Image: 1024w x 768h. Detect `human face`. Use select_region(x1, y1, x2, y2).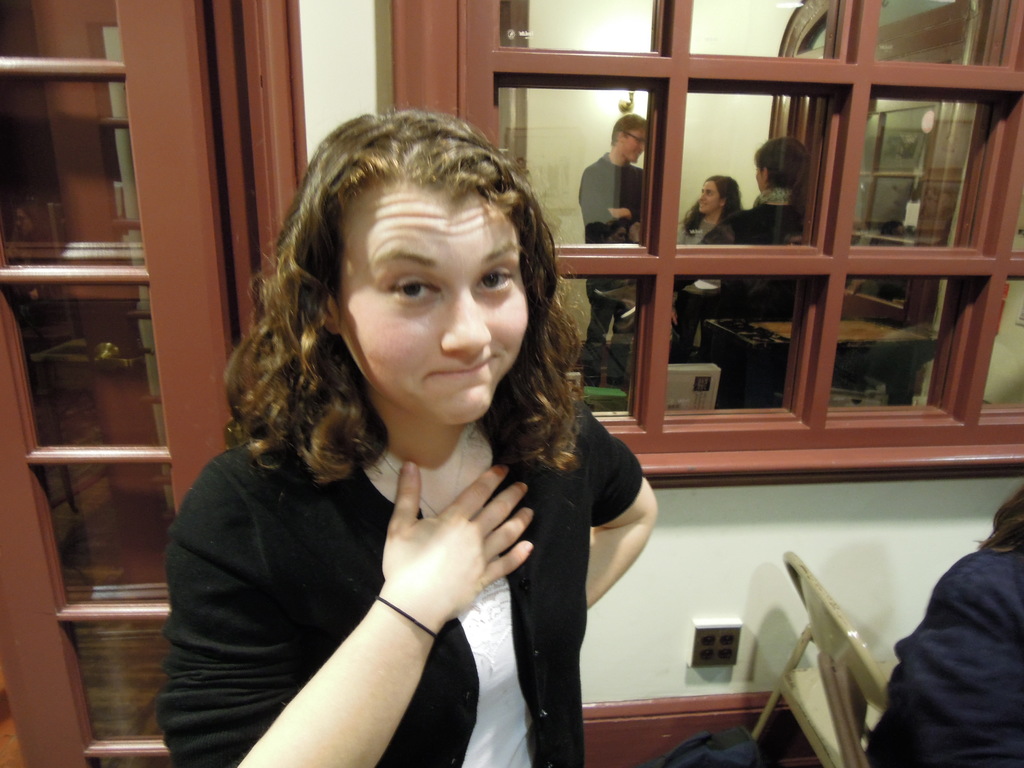
select_region(700, 182, 719, 216).
